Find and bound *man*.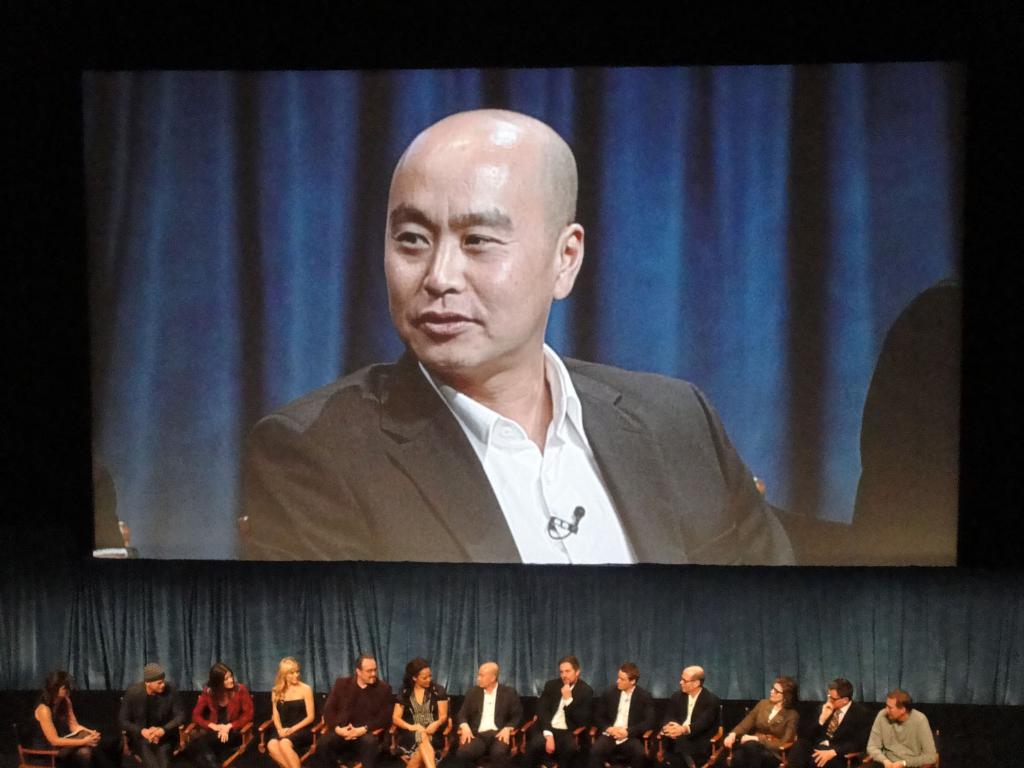
Bound: bbox=(797, 676, 873, 767).
